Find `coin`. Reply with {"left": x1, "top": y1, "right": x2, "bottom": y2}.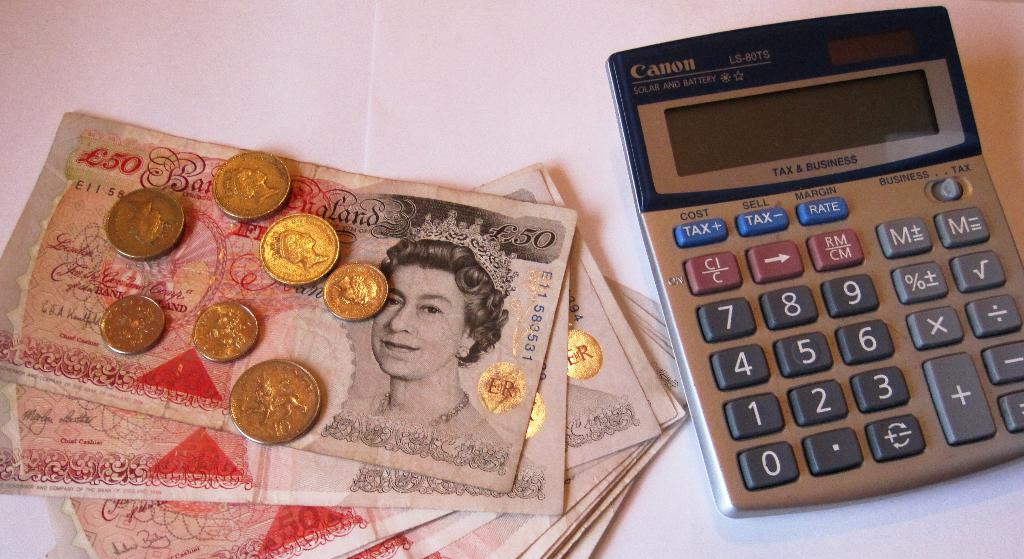
{"left": 320, "top": 260, "right": 389, "bottom": 321}.
